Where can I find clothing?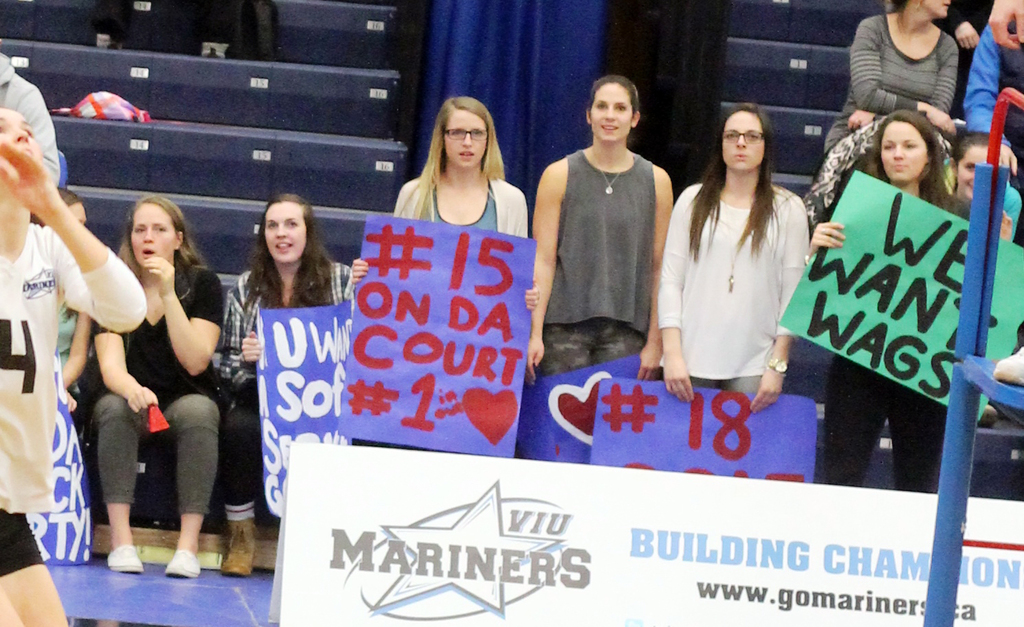
You can find it at 91 261 219 509.
